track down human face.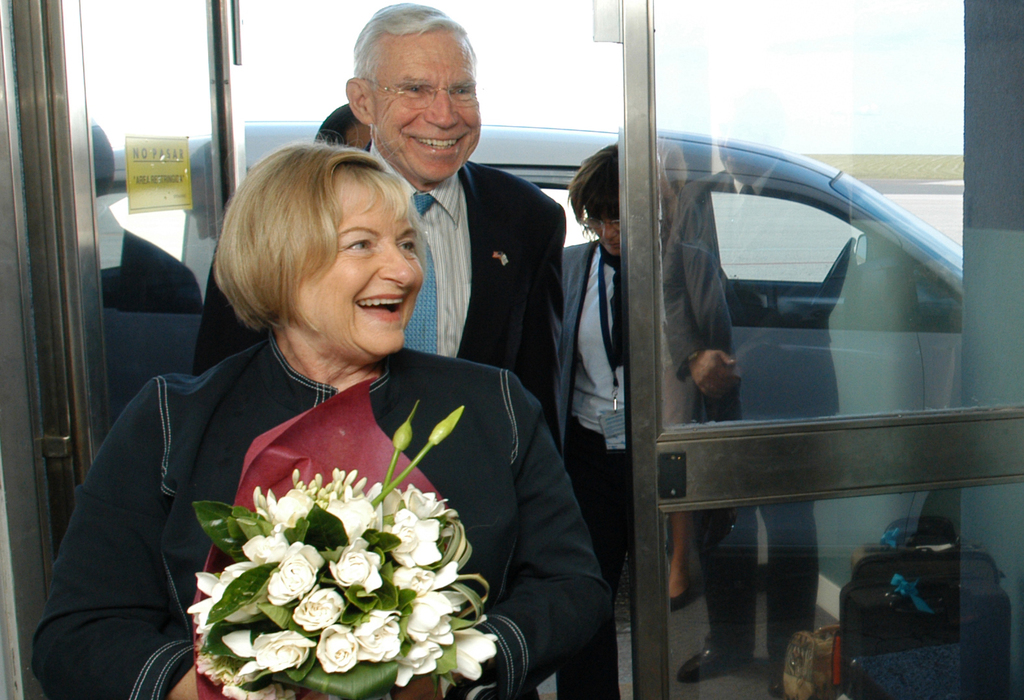
Tracked to region(292, 174, 426, 359).
